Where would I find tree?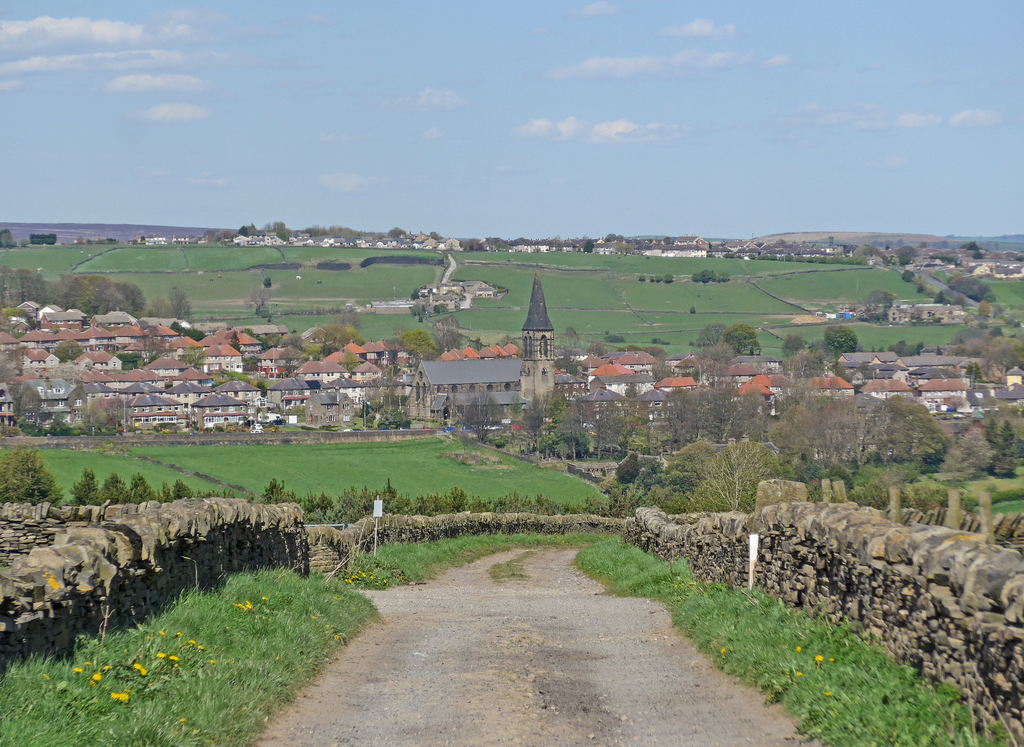
At [left=150, top=287, right=192, bottom=322].
